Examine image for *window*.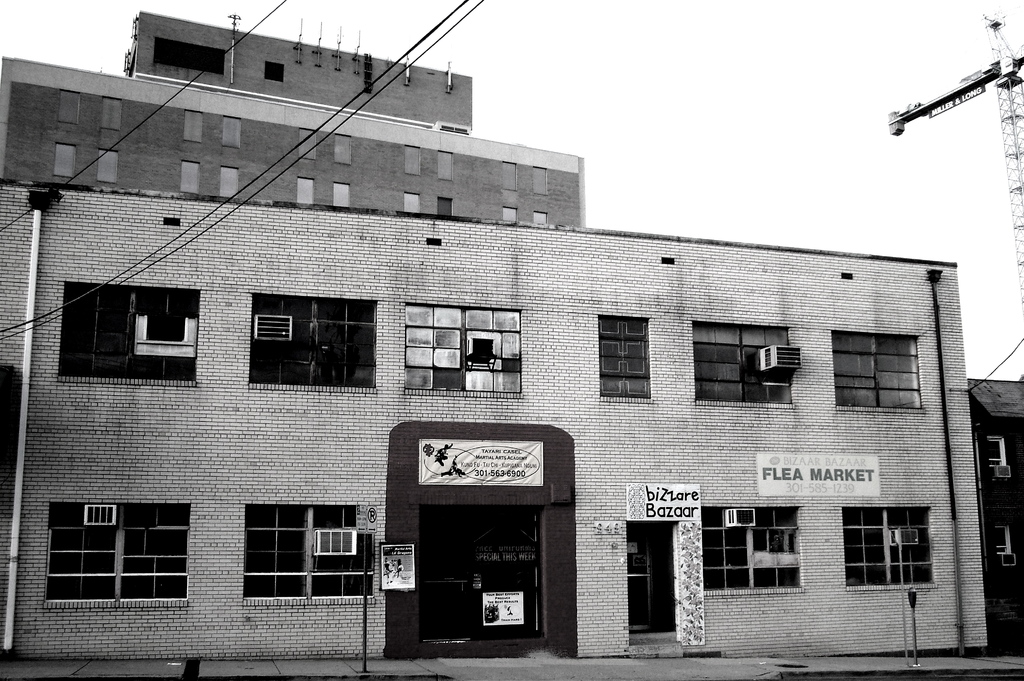
Examination result: crop(845, 502, 943, 595).
